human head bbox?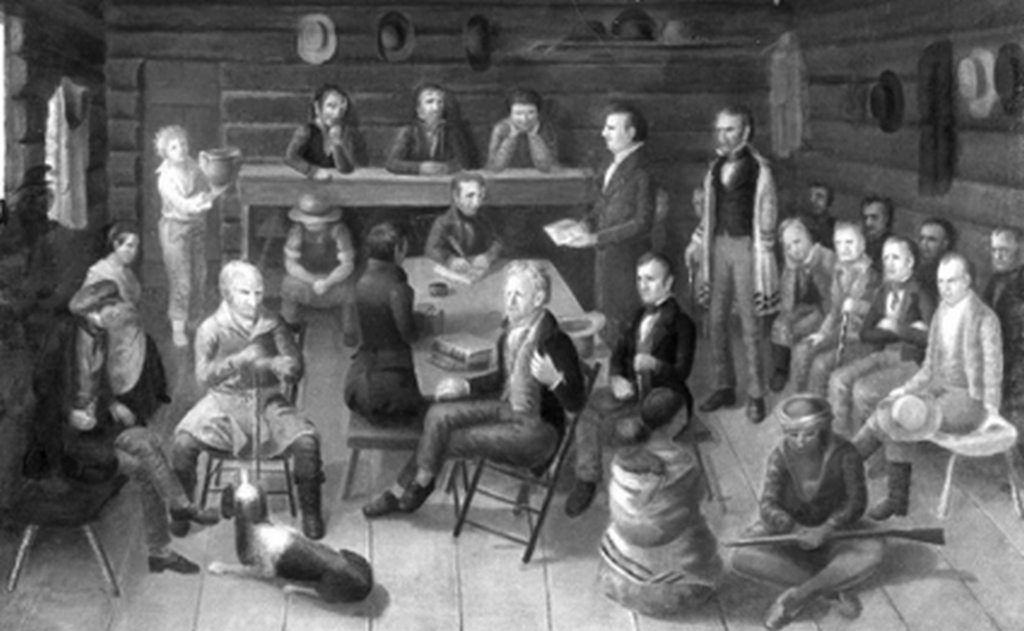
592 99 653 155
